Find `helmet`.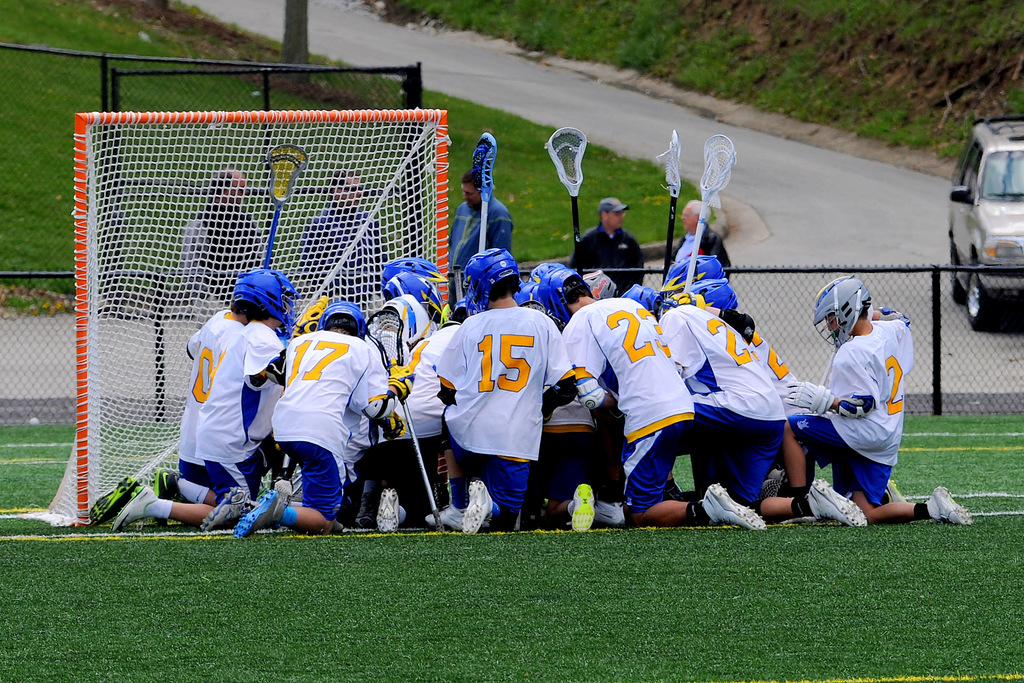
[left=513, top=280, right=545, bottom=312].
